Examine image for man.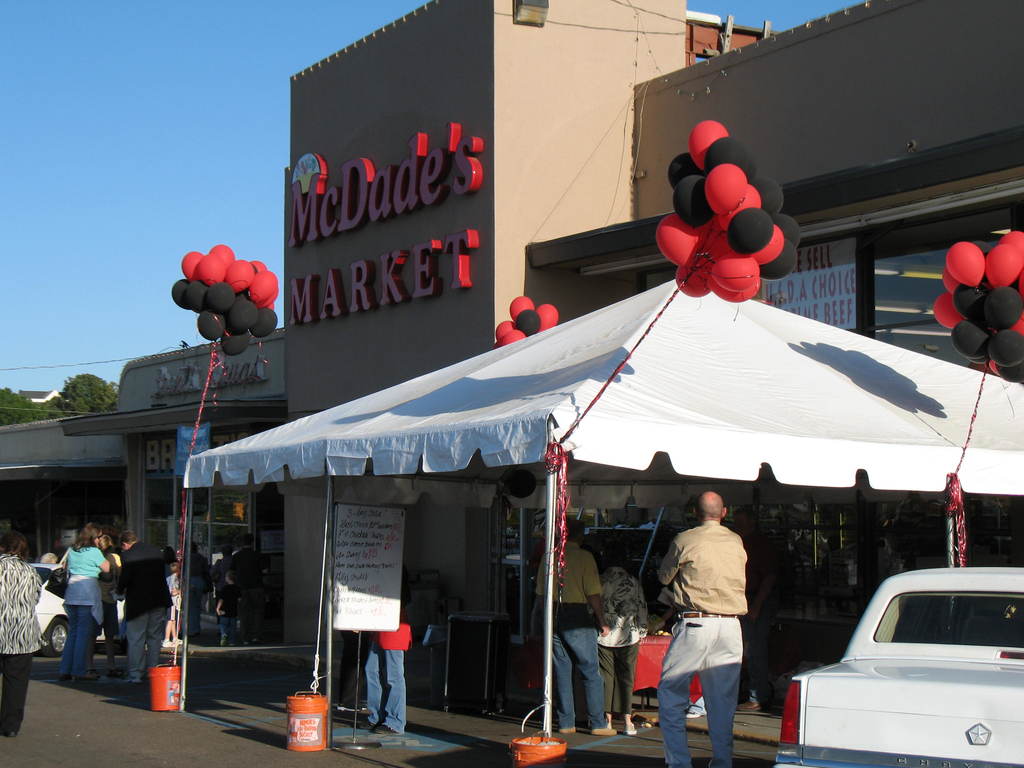
Examination result: [532, 515, 612, 739].
